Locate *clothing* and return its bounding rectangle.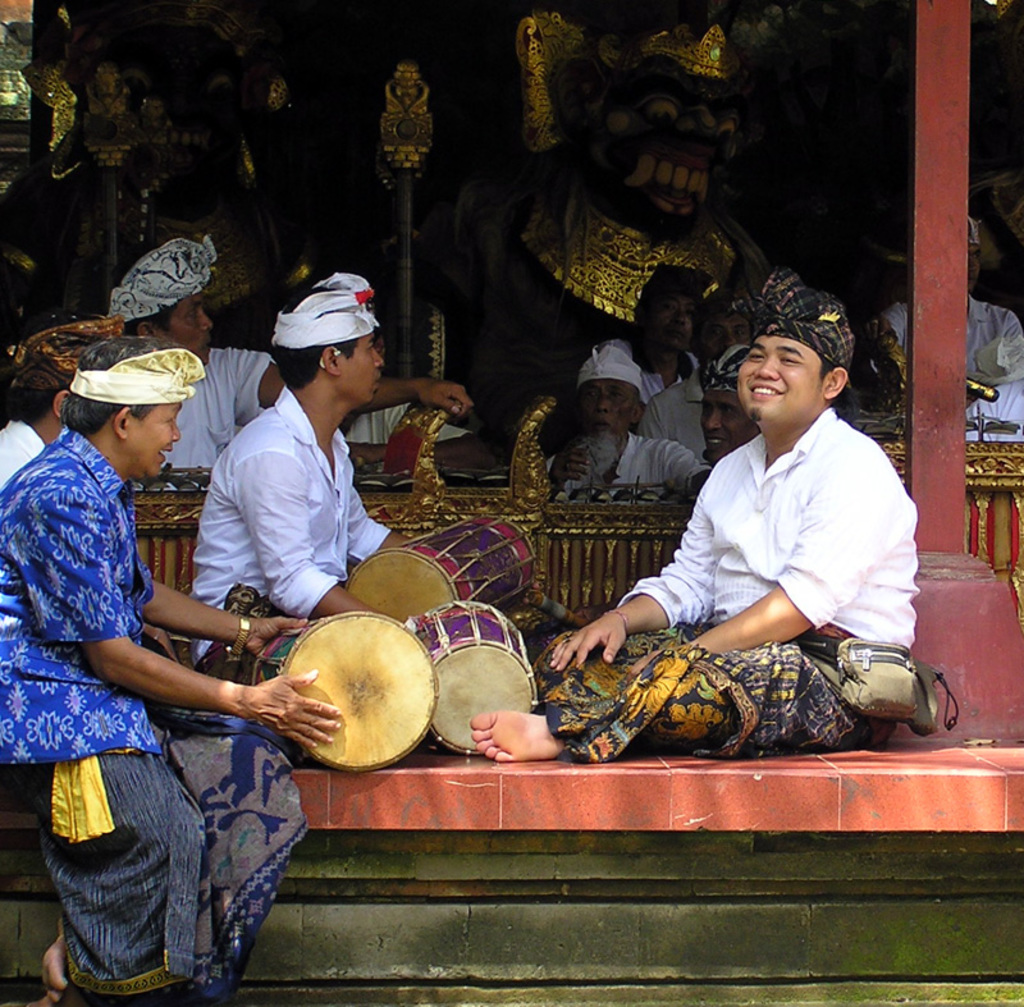
[881, 299, 1016, 441].
